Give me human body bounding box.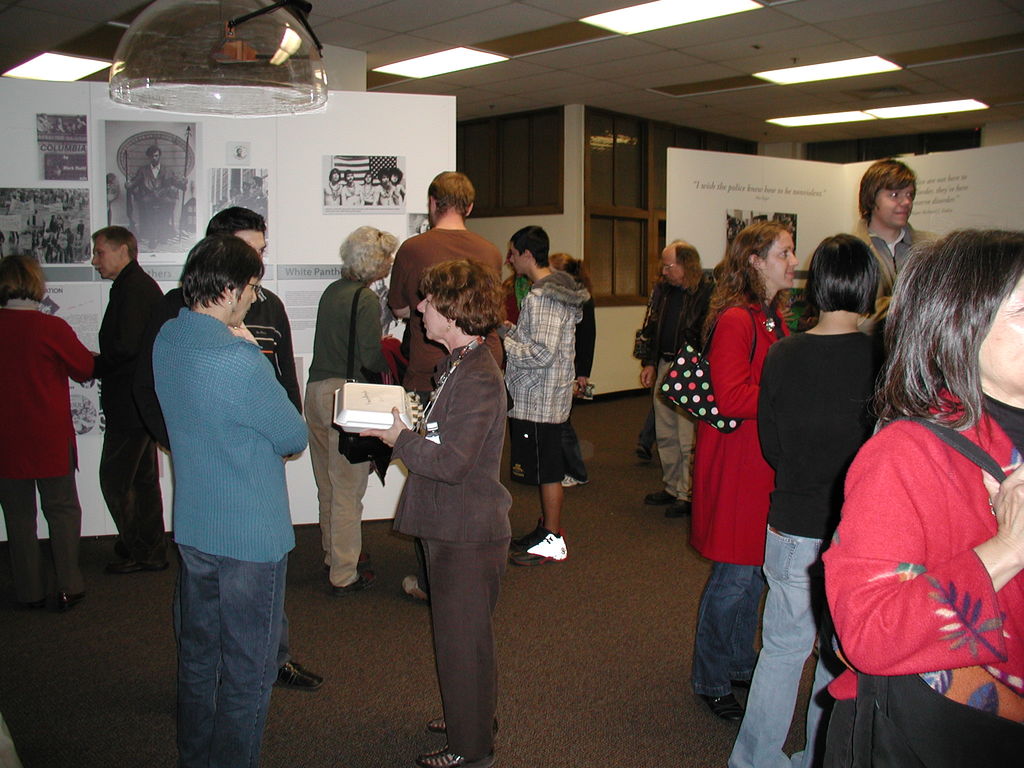
(173, 285, 307, 431).
